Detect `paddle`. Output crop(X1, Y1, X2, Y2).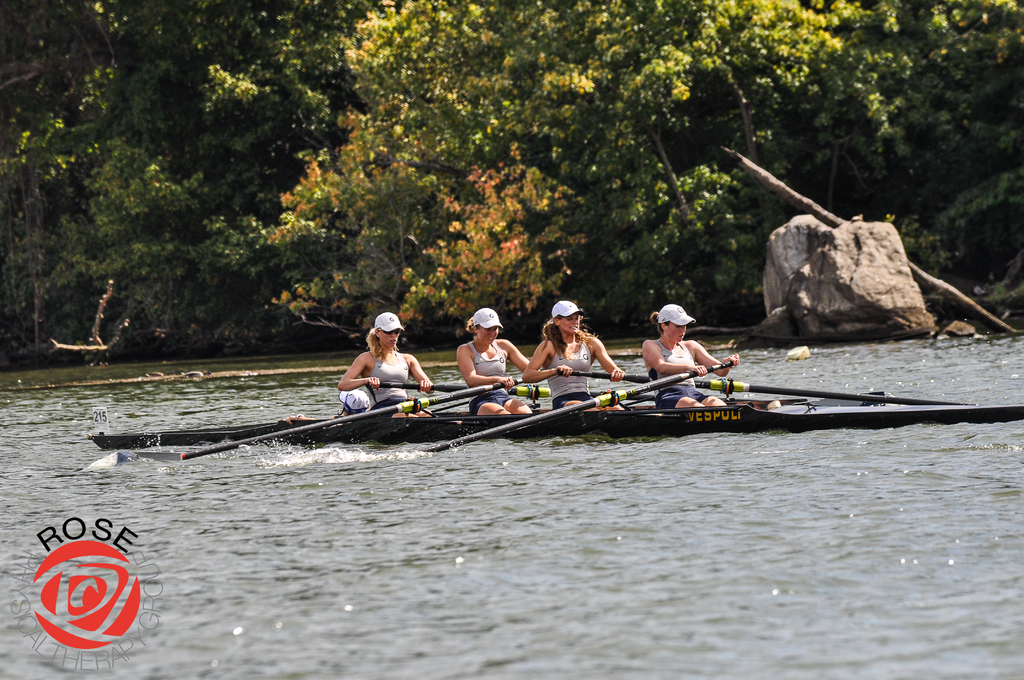
crop(563, 352, 1000, 414).
